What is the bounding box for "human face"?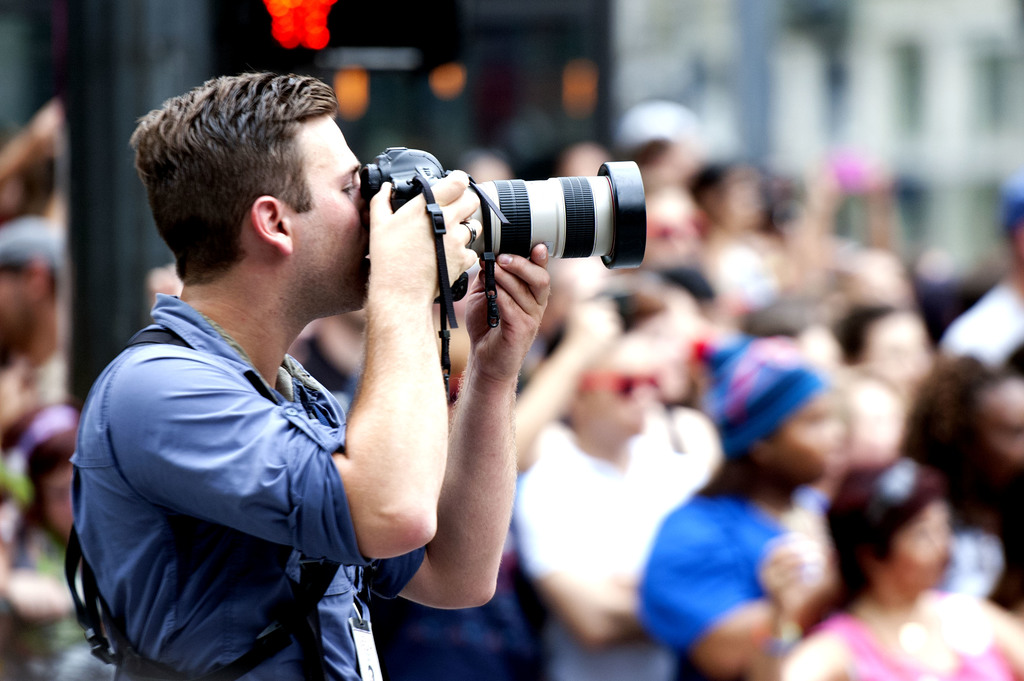
x1=289 y1=108 x2=374 y2=314.
